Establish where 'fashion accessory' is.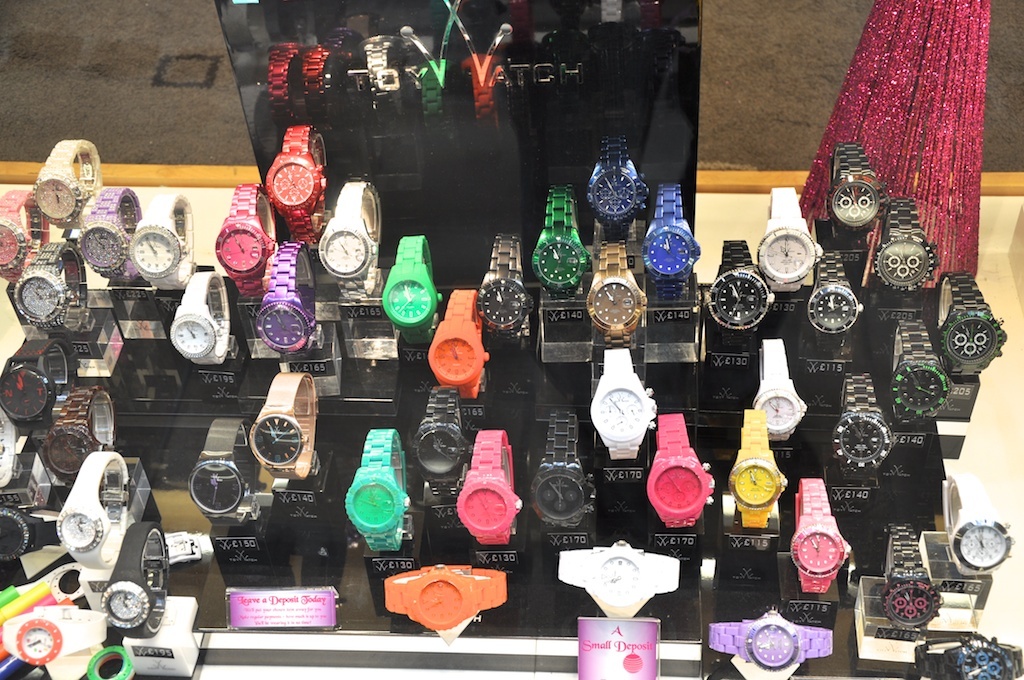
Established at bbox=(789, 473, 854, 598).
